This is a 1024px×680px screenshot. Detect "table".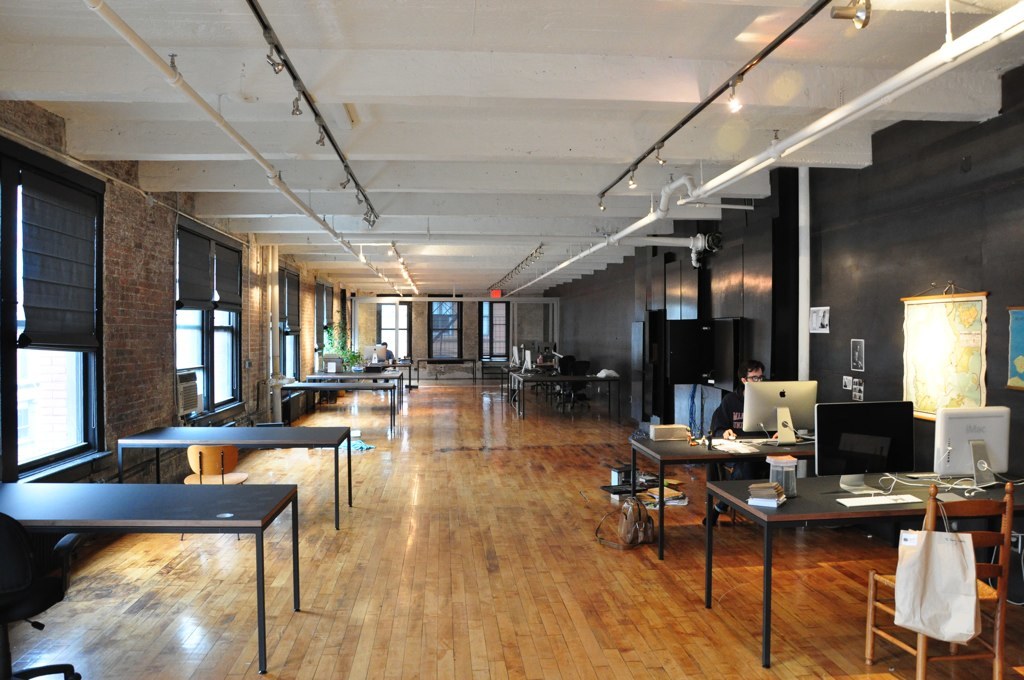
<box>120,425,348,530</box>.
